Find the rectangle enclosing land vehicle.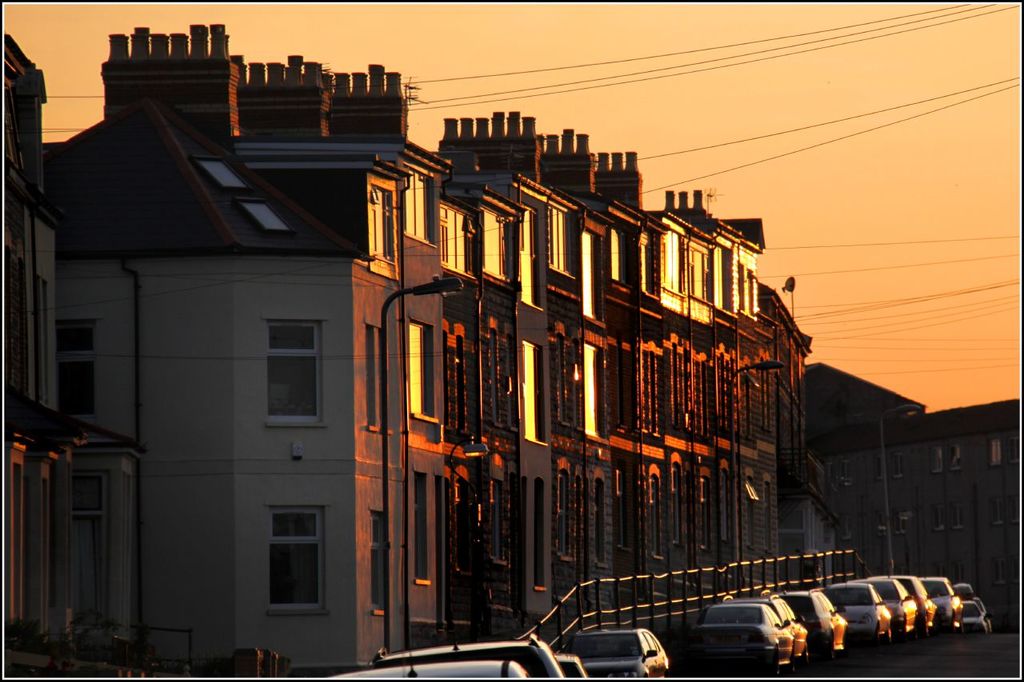
select_region(970, 594, 993, 635).
